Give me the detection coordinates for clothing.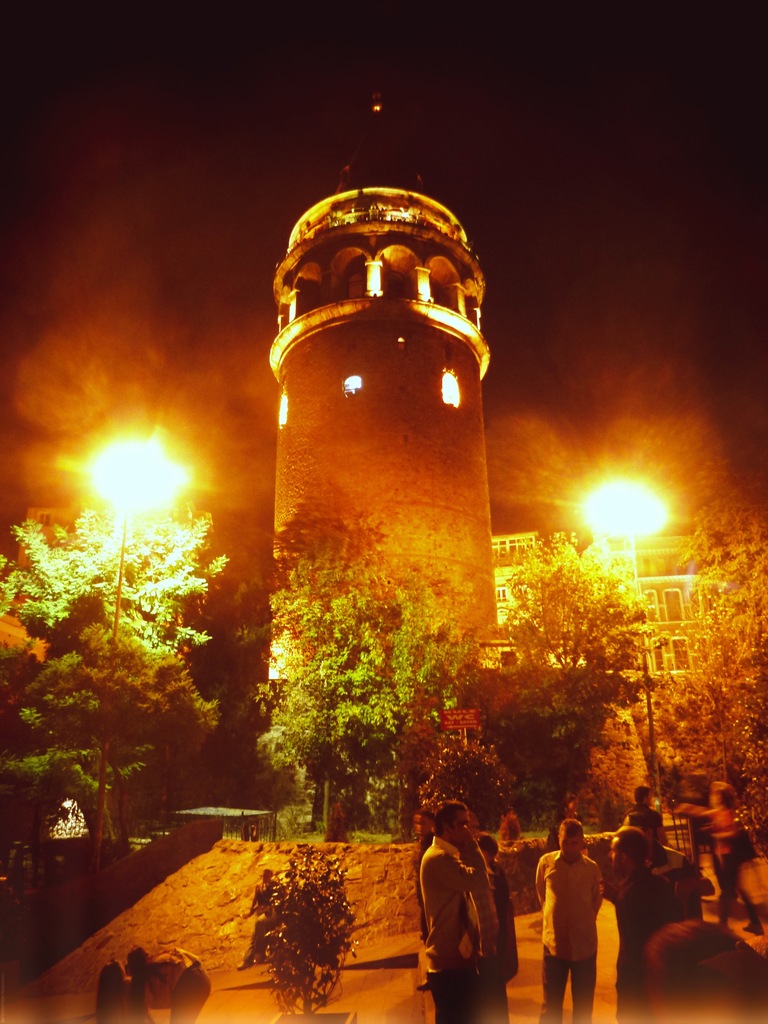
689 815 757 936.
